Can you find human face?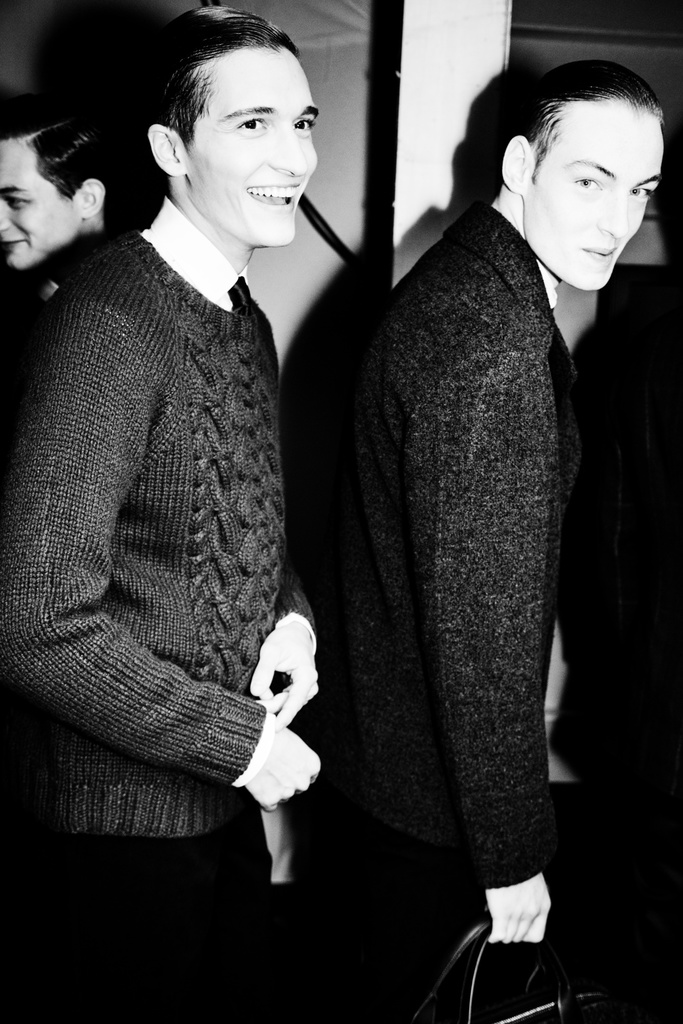
Yes, bounding box: [x1=0, y1=139, x2=76, y2=270].
